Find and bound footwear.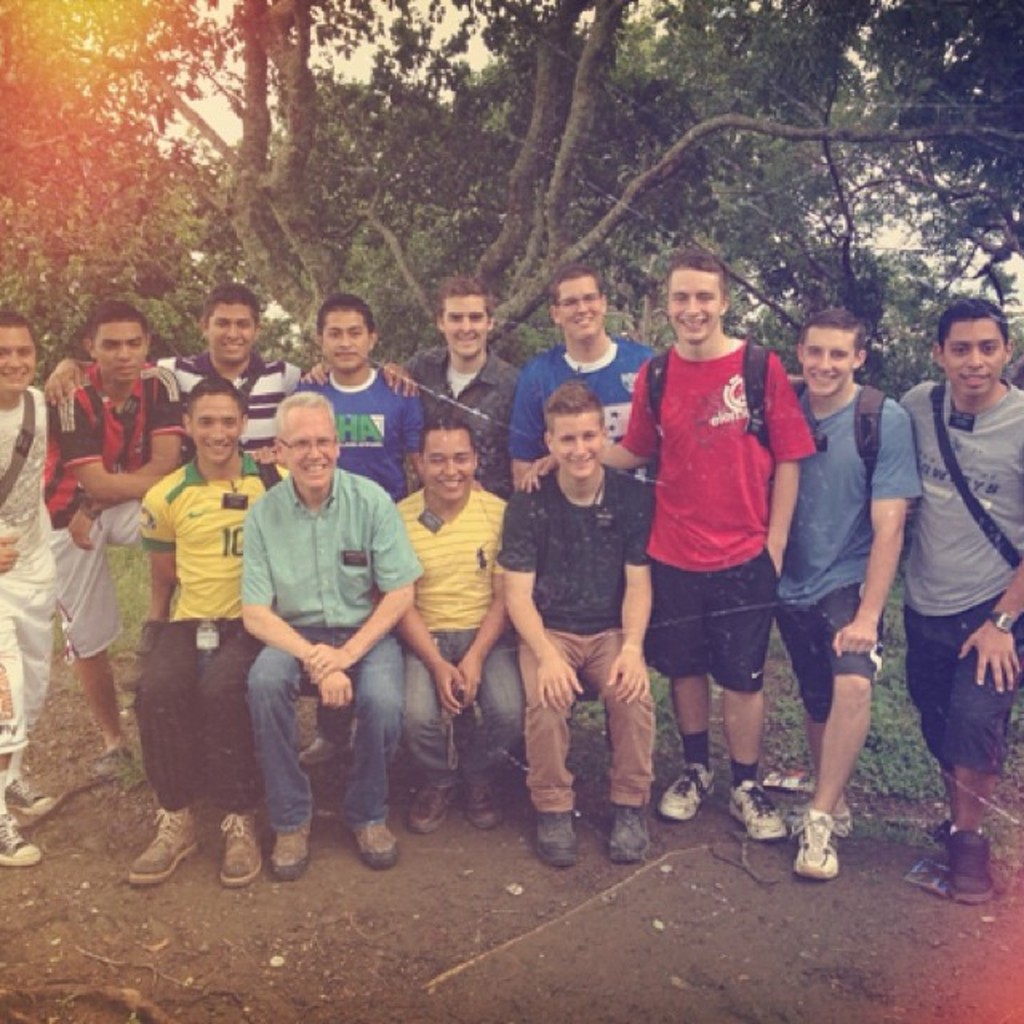
Bound: x1=280 y1=734 x2=349 y2=776.
